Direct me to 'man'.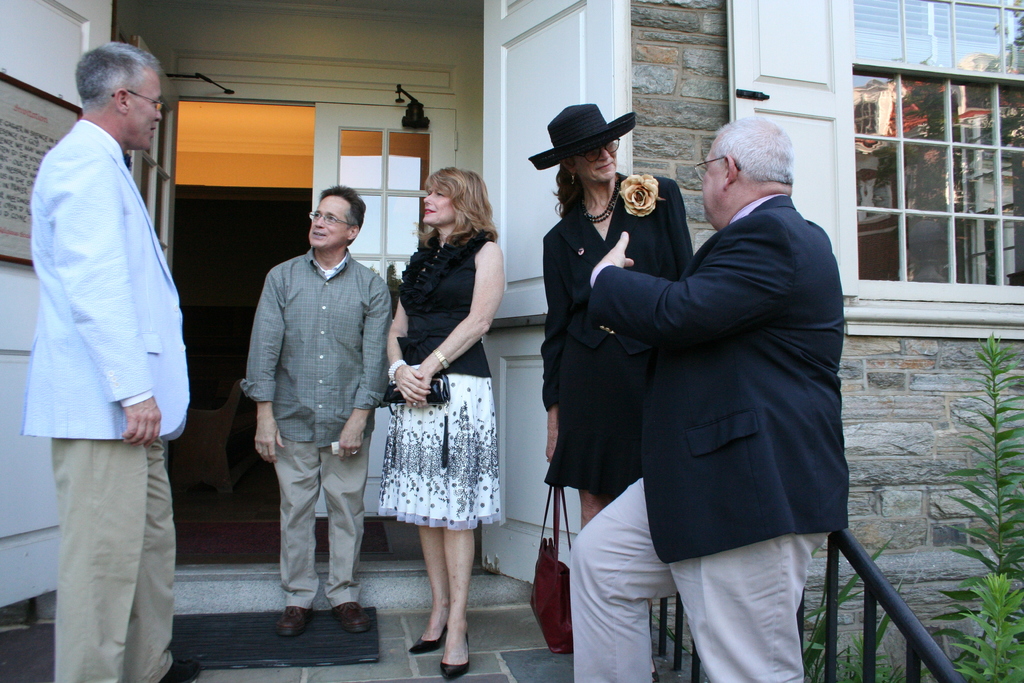
Direction: l=15, t=42, r=190, b=682.
